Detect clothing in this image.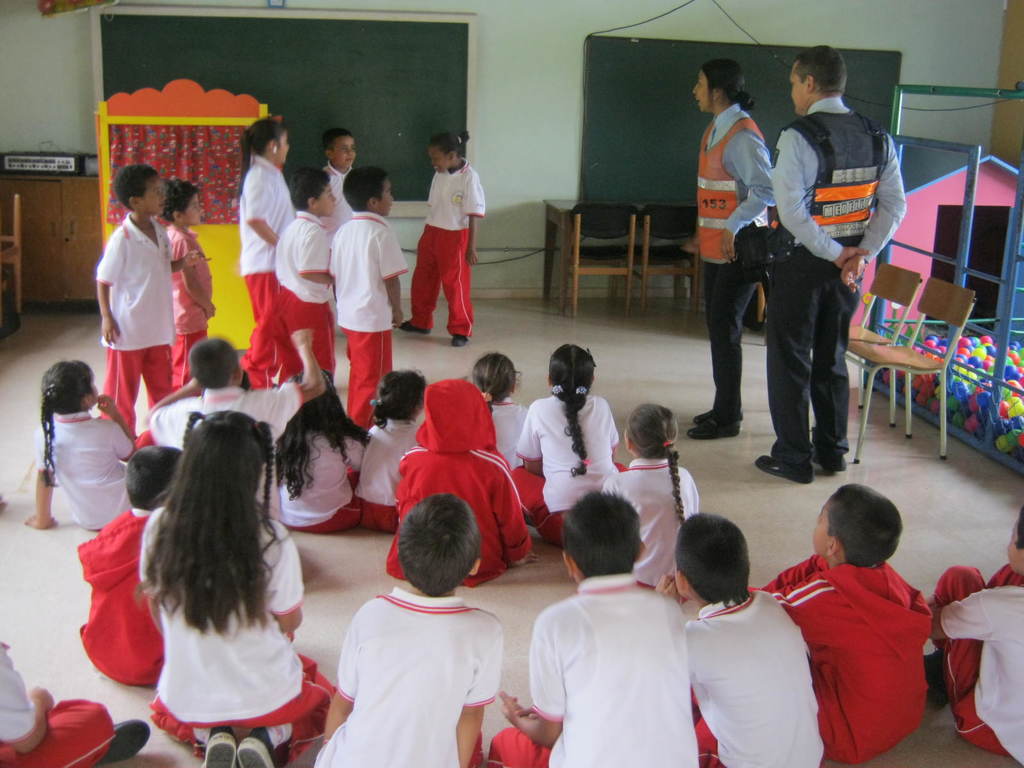
Detection: x1=769 y1=92 x2=906 y2=471.
